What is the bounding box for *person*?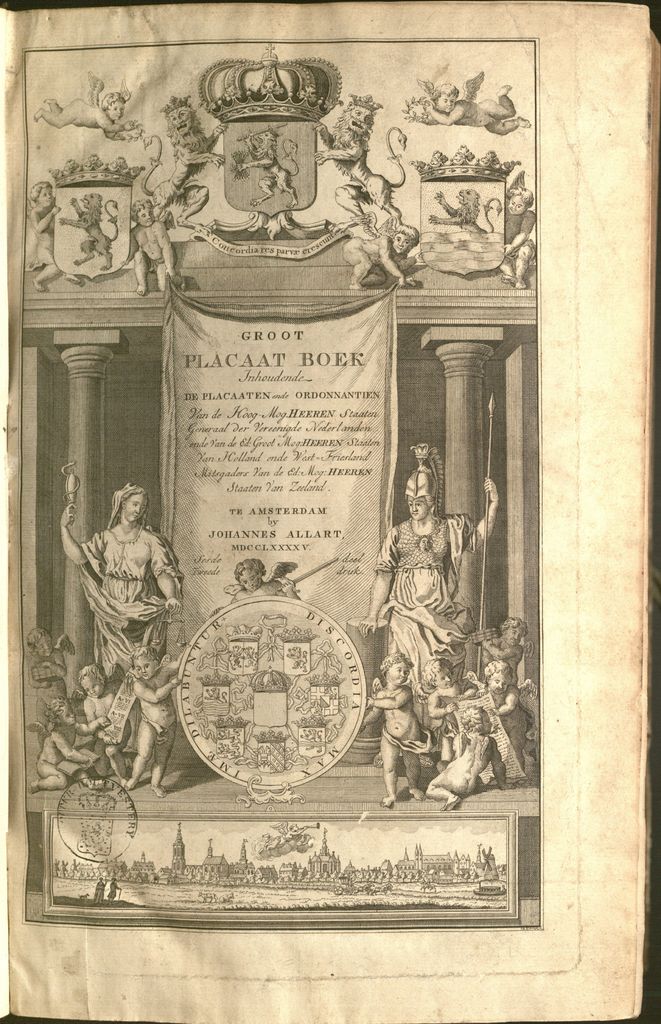
122/636/177/788.
